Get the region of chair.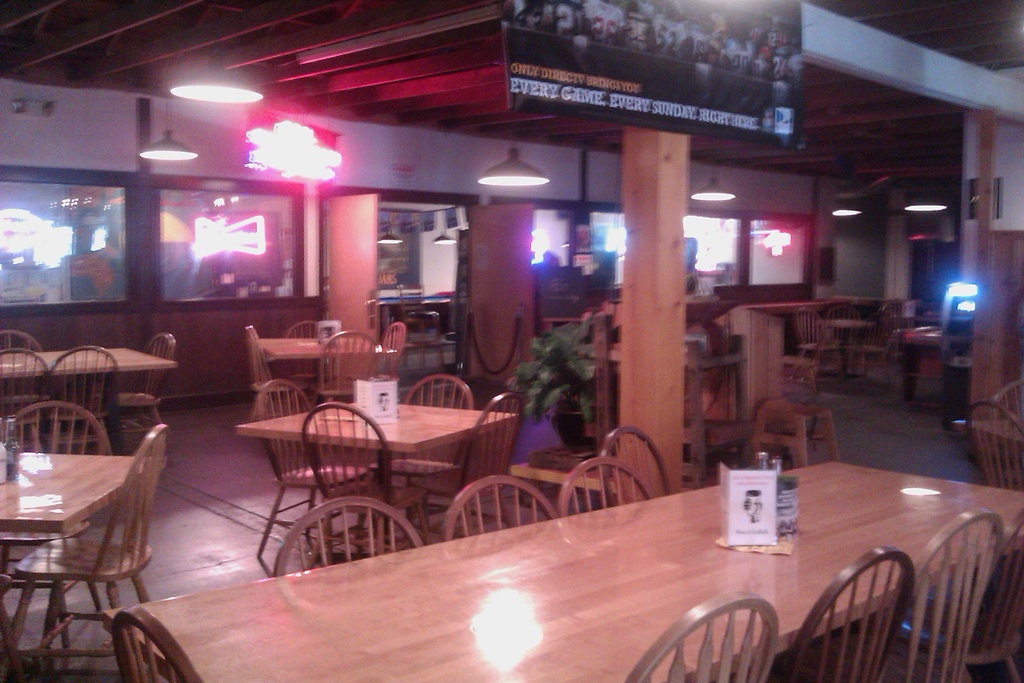
50:344:124:452.
